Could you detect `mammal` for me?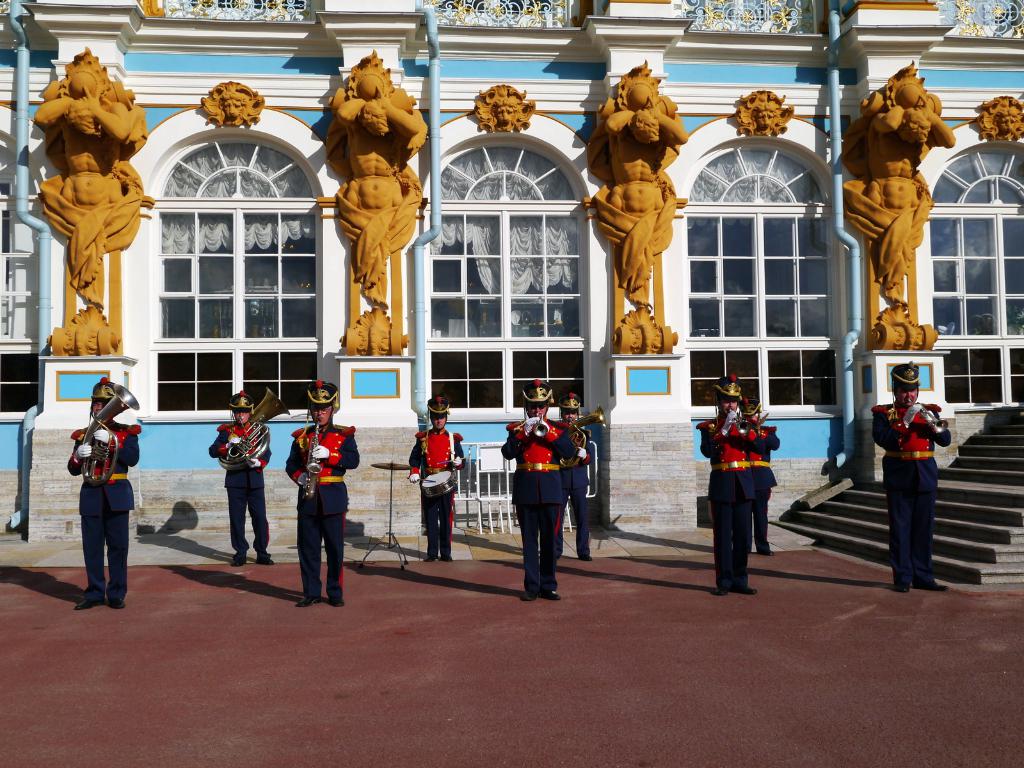
Detection result: box(993, 107, 1016, 136).
